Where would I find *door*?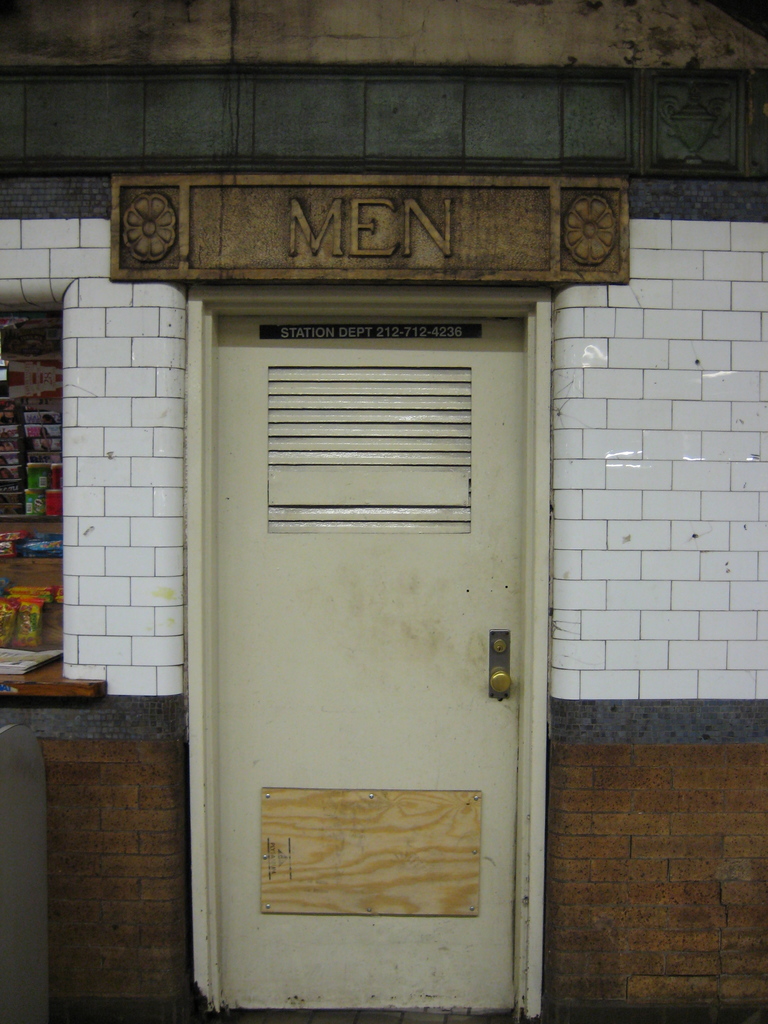
At <region>216, 317, 527, 1015</region>.
